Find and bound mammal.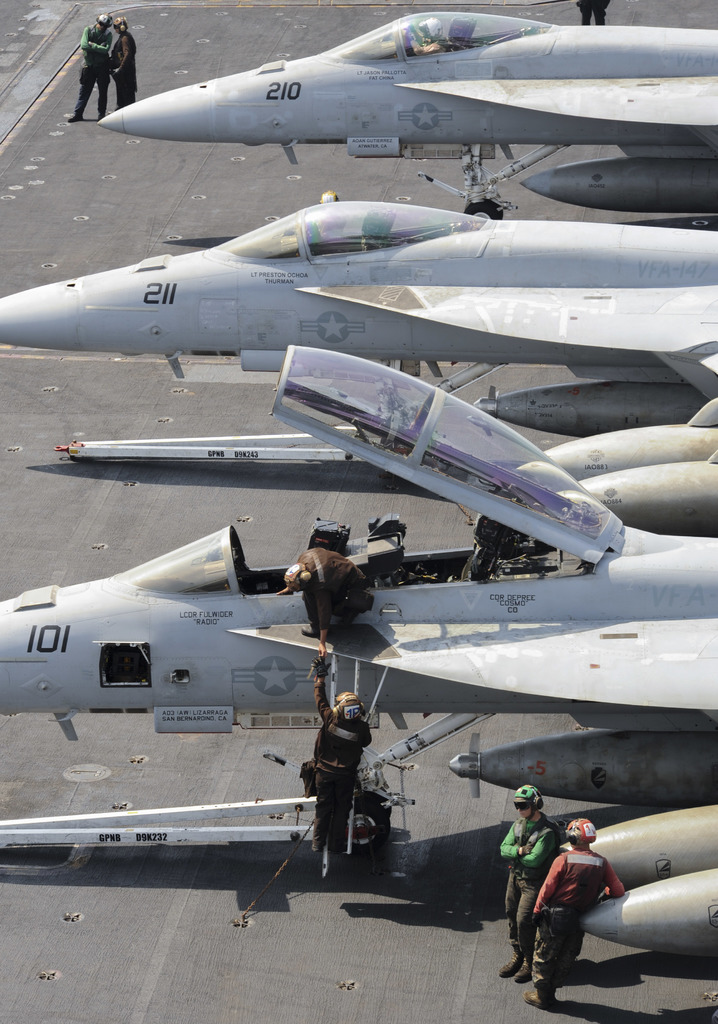
Bound: <box>67,12,105,118</box>.
